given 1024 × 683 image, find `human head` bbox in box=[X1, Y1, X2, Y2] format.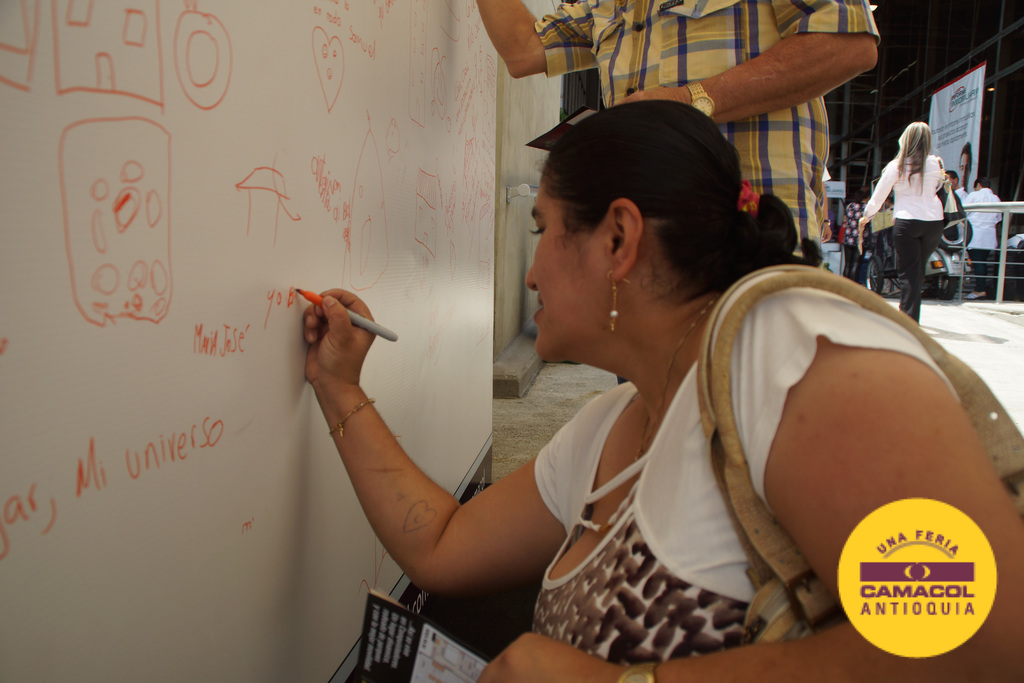
box=[899, 120, 932, 160].
